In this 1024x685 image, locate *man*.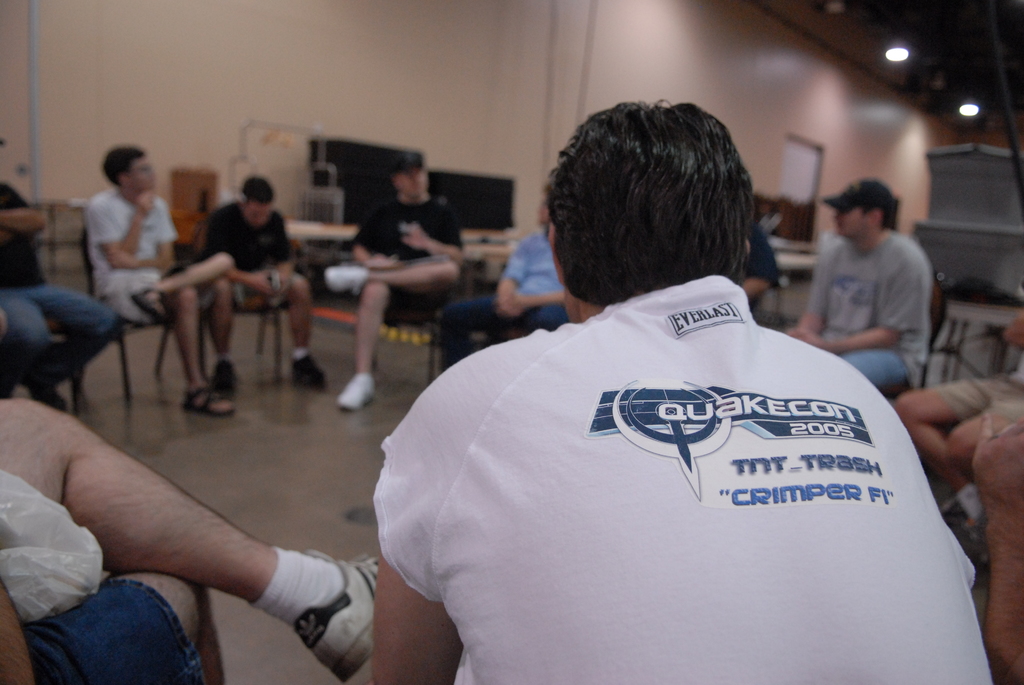
Bounding box: locate(88, 143, 232, 410).
